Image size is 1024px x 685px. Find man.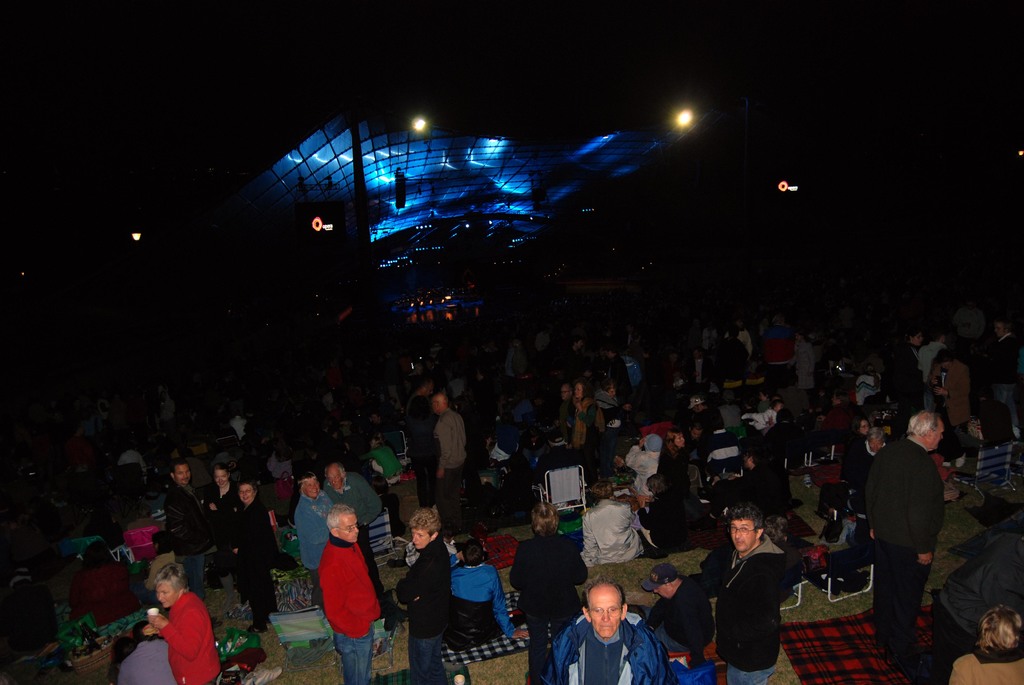
BBox(550, 580, 670, 684).
